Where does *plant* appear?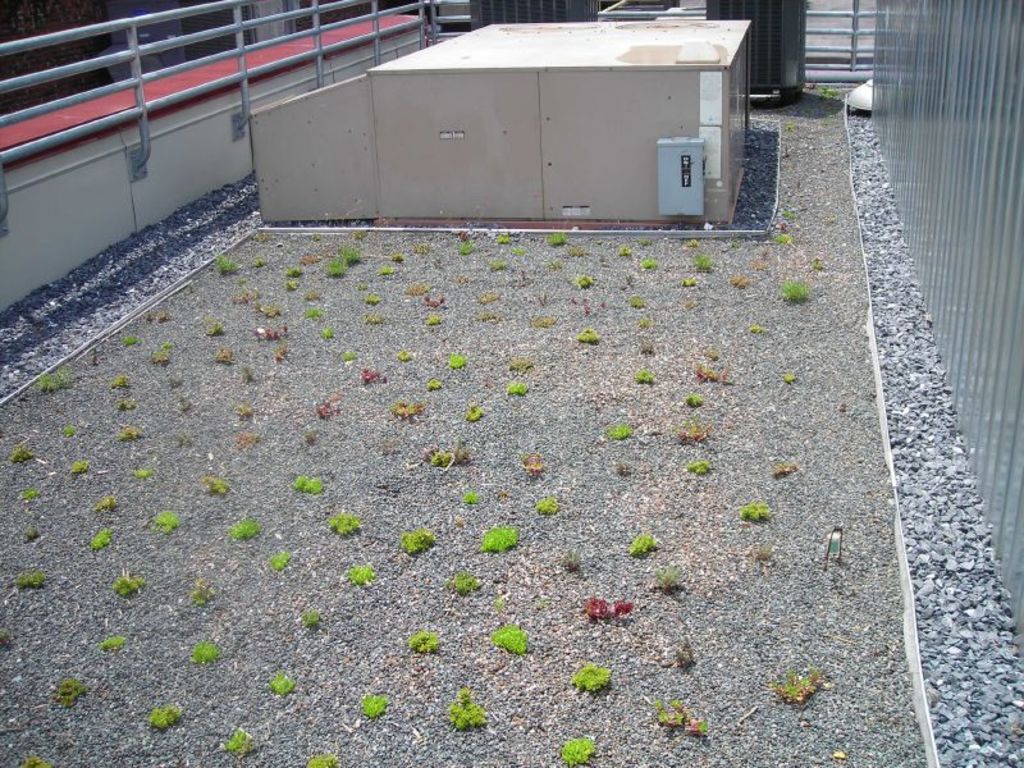
Appears at [429,317,438,326].
